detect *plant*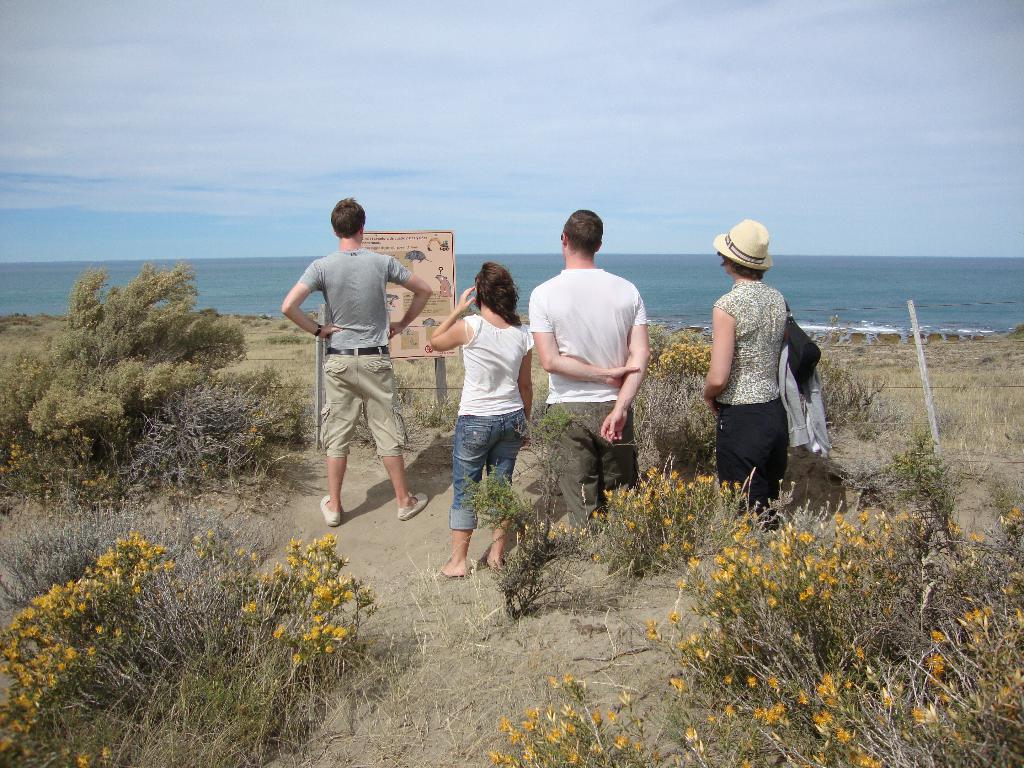
{"x1": 618, "y1": 472, "x2": 970, "y2": 765}
